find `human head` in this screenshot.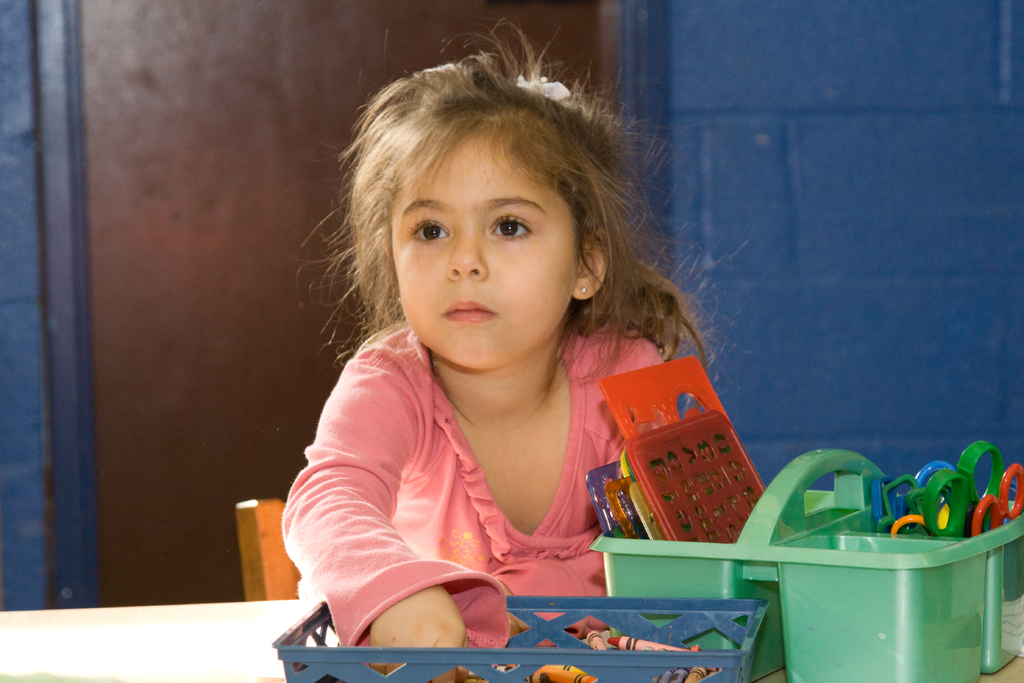
The bounding box for `human head` is left=360, top=53, right=638, bottom=376.
